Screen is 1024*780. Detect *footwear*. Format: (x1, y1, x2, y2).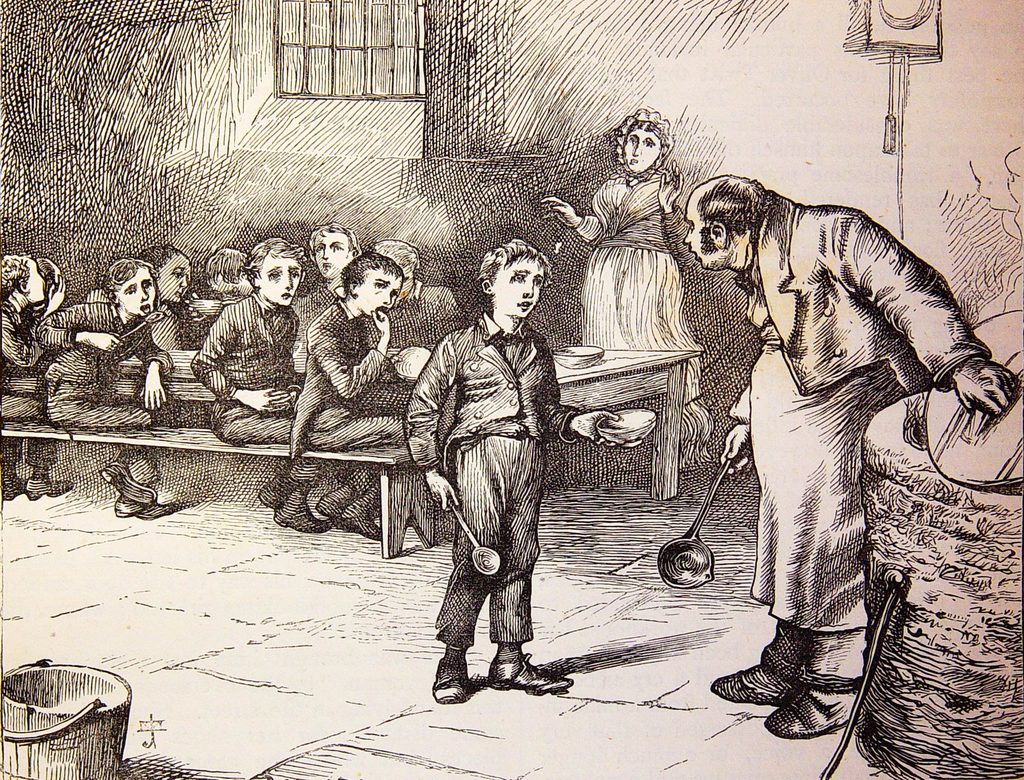
(707, 656, 797, 705).
